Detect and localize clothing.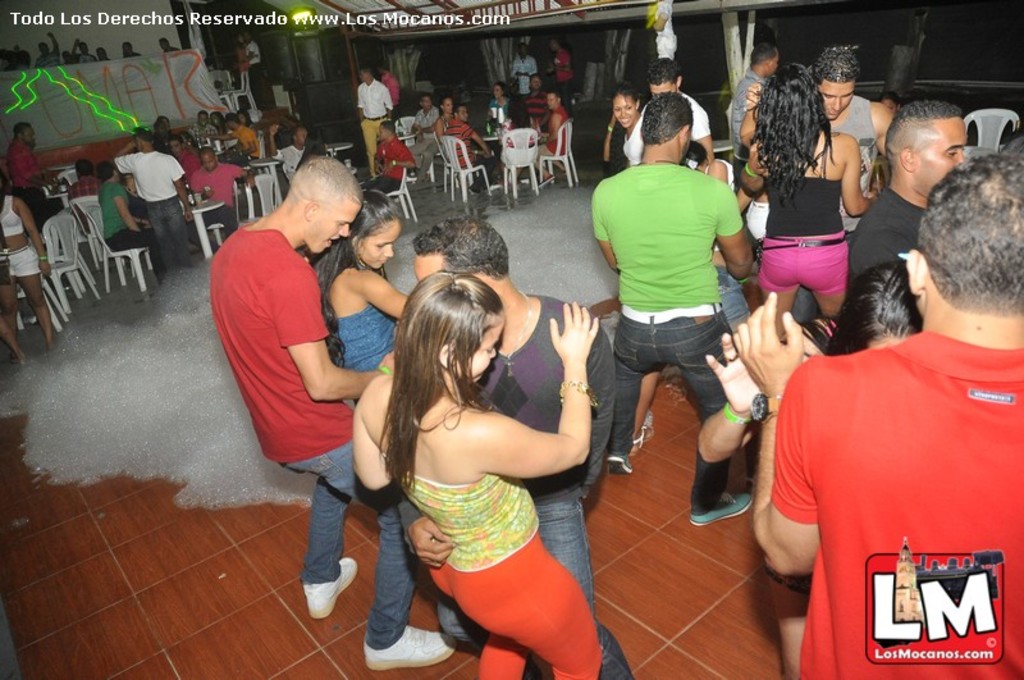
Localized at 847, 200, 931, 286.
